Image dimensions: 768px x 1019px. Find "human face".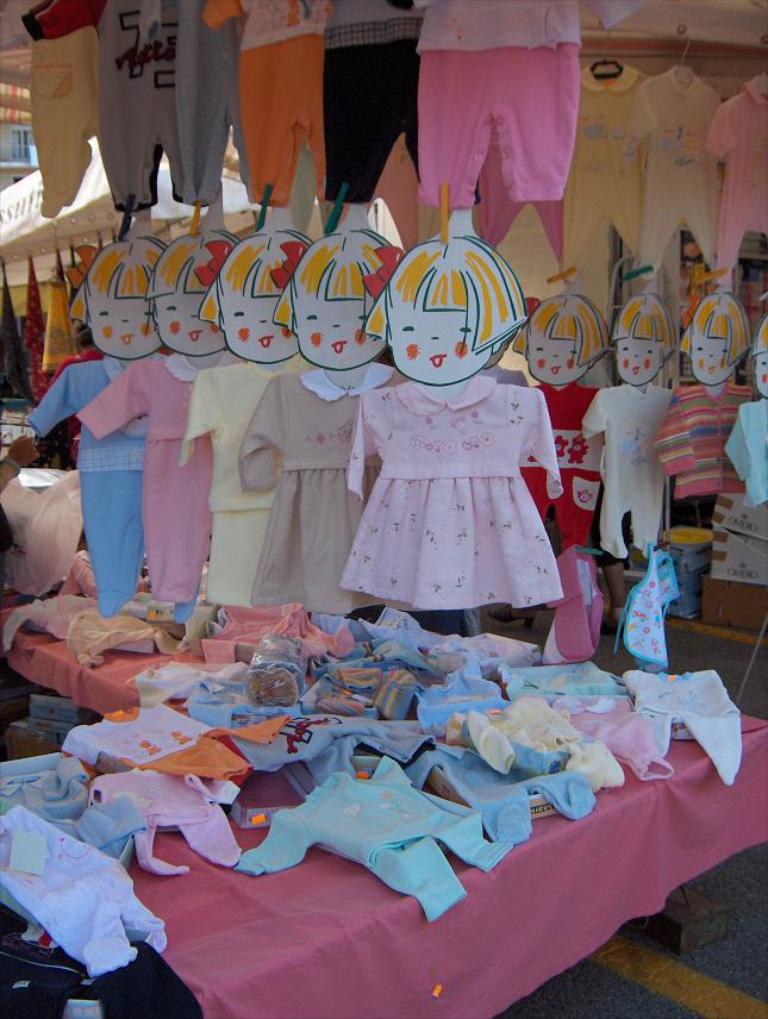
pyautogui.locateOnScreen(385, 305, 492, 383).
